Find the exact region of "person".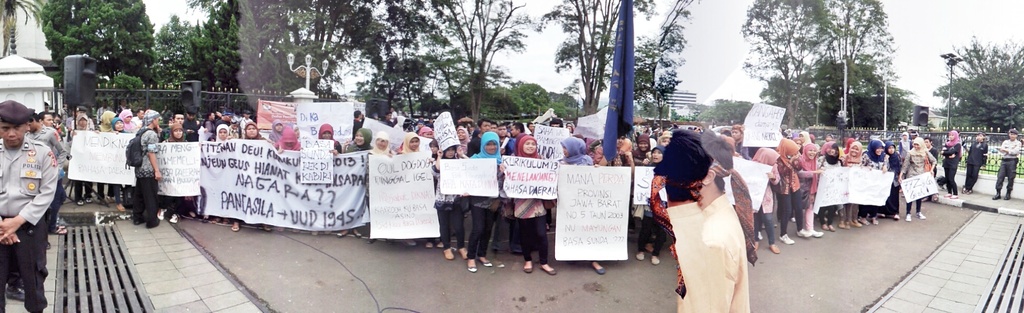
Exact region: 820:141:851:239.
